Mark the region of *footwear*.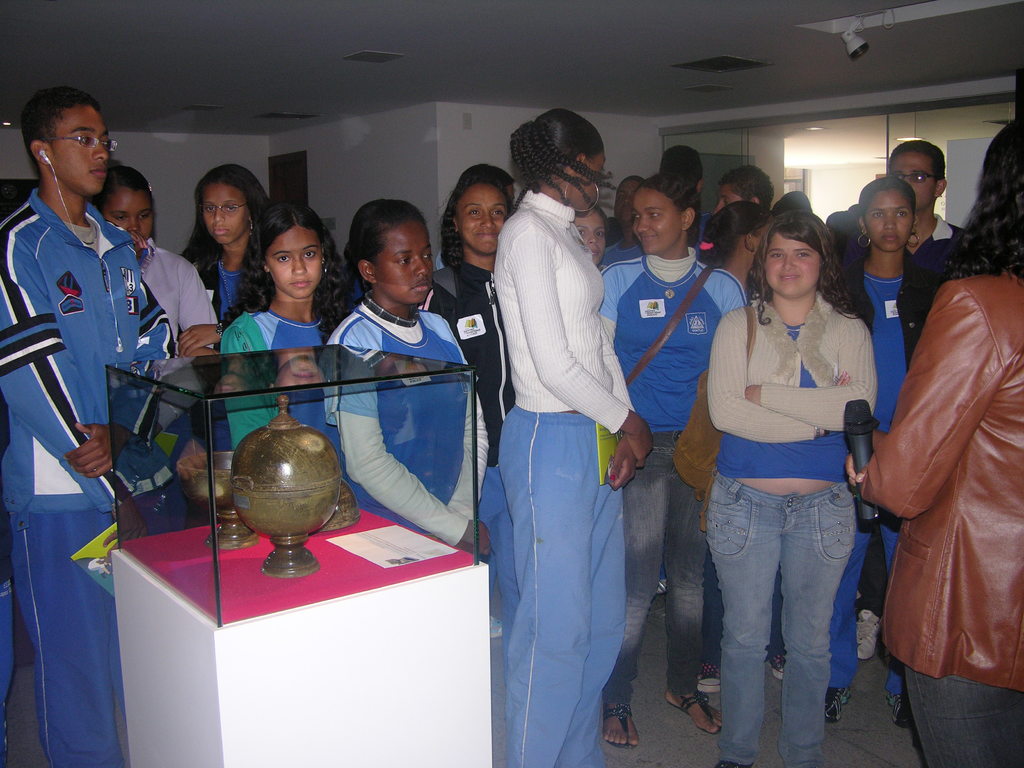
Region: <region>602, 701, 637, 749</region>.
